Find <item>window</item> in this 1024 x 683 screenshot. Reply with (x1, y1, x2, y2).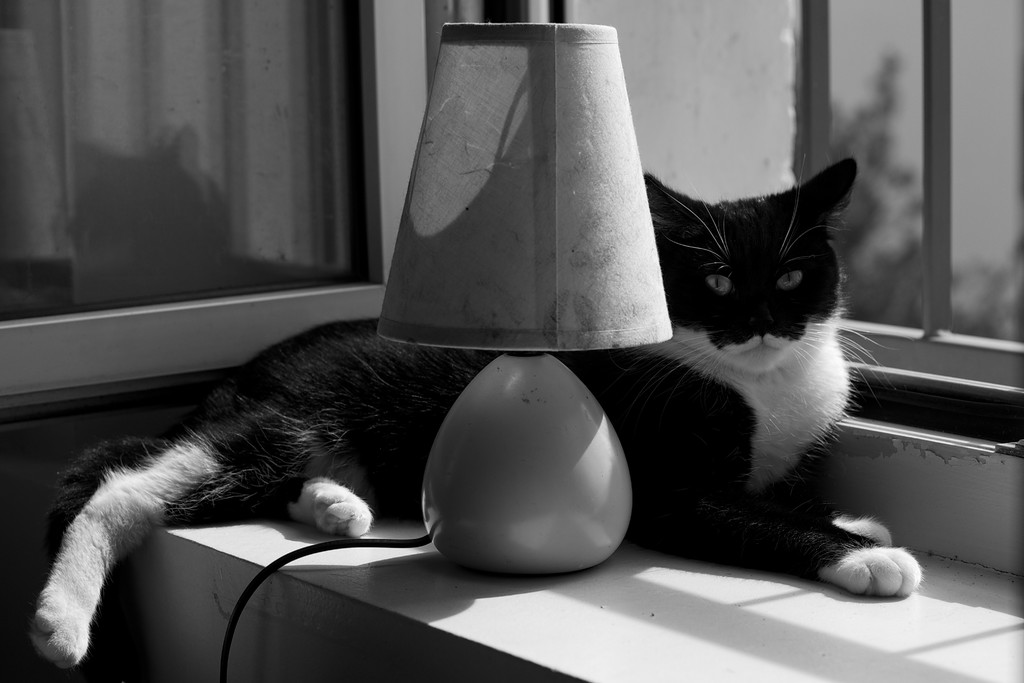
(0, 0, 461, 411).
